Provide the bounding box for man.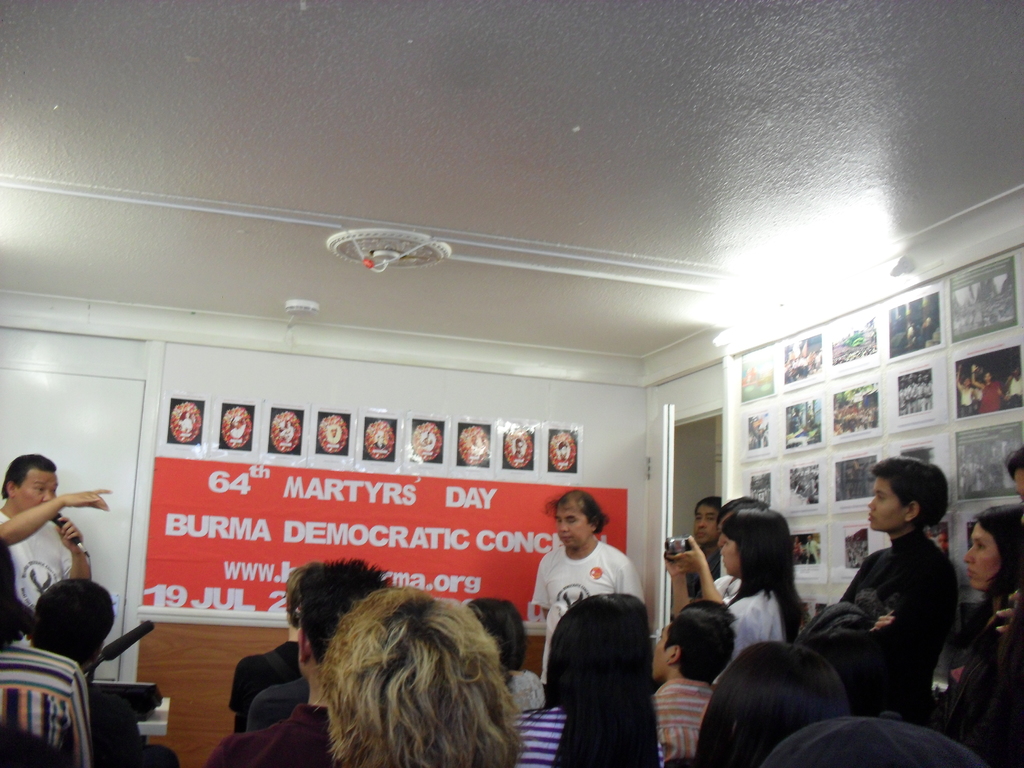
crop(208, 561, 384, 767).
